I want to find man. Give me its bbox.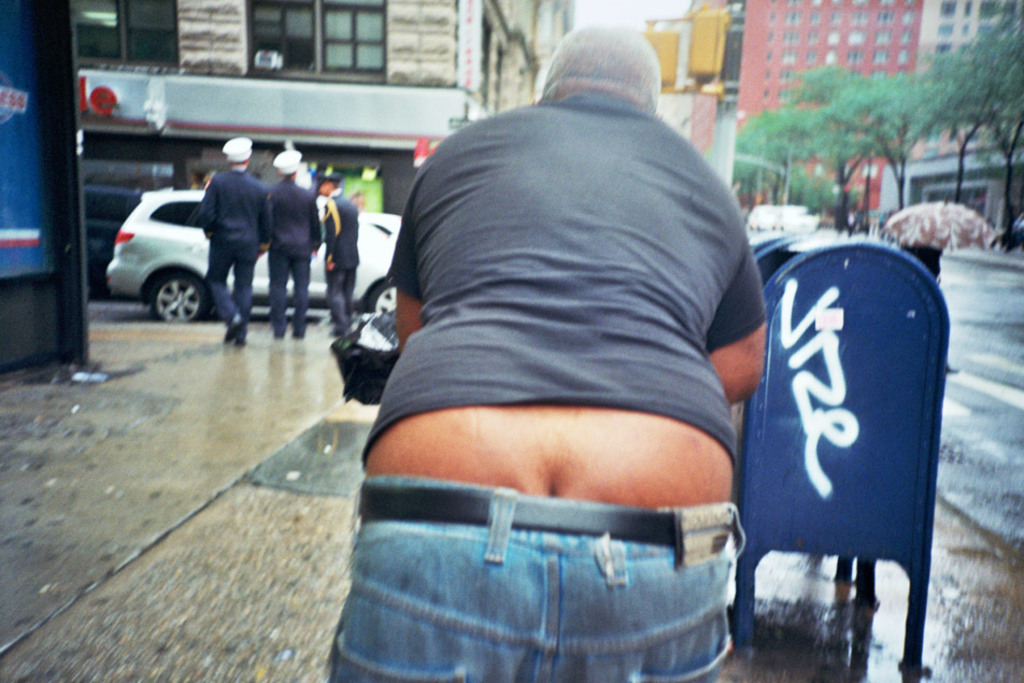
270:145:321:343.
